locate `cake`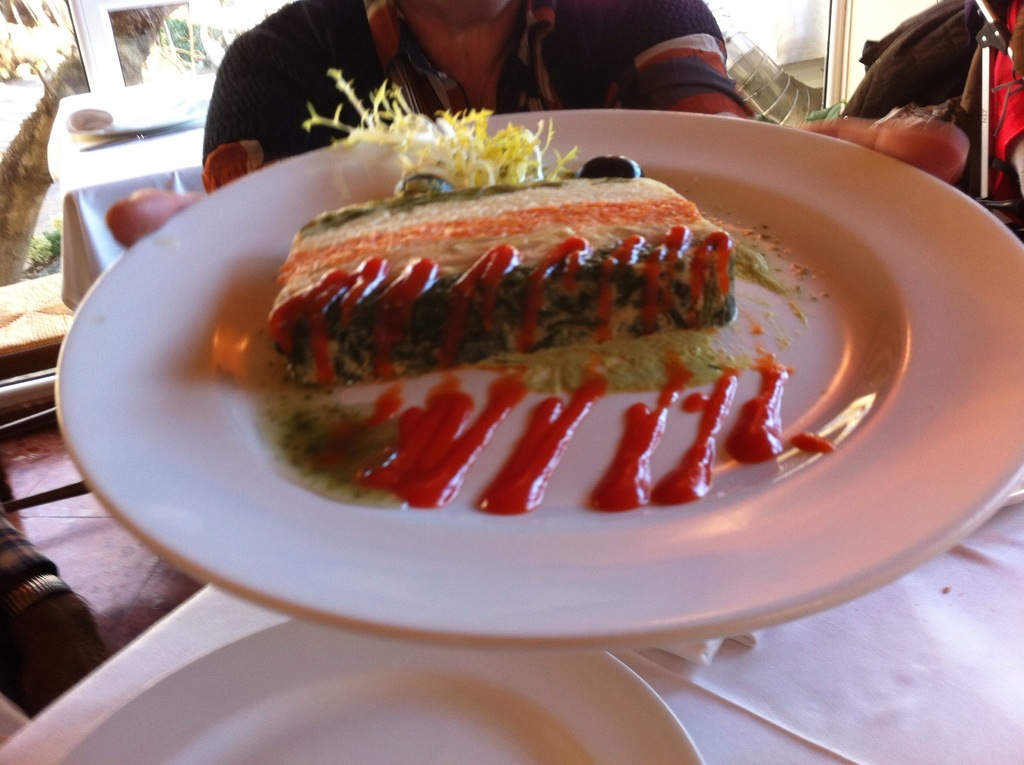
bbox=(264, 157, 796, 519)
